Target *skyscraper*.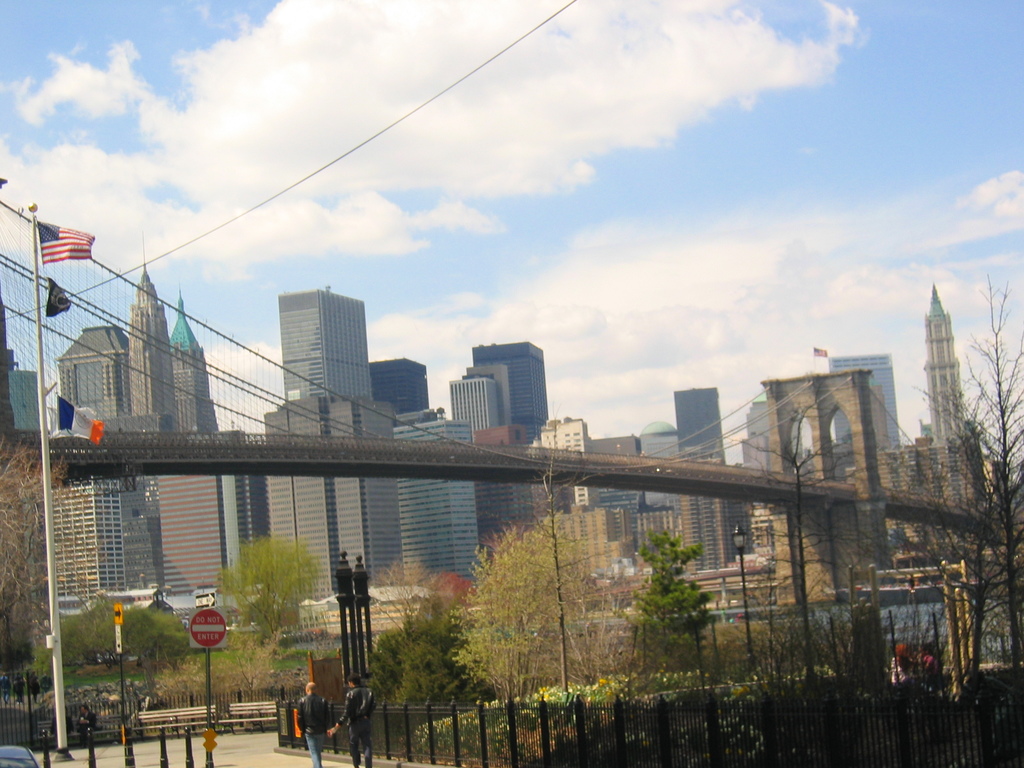
Target region: crop(467, 338, 543, 444).
